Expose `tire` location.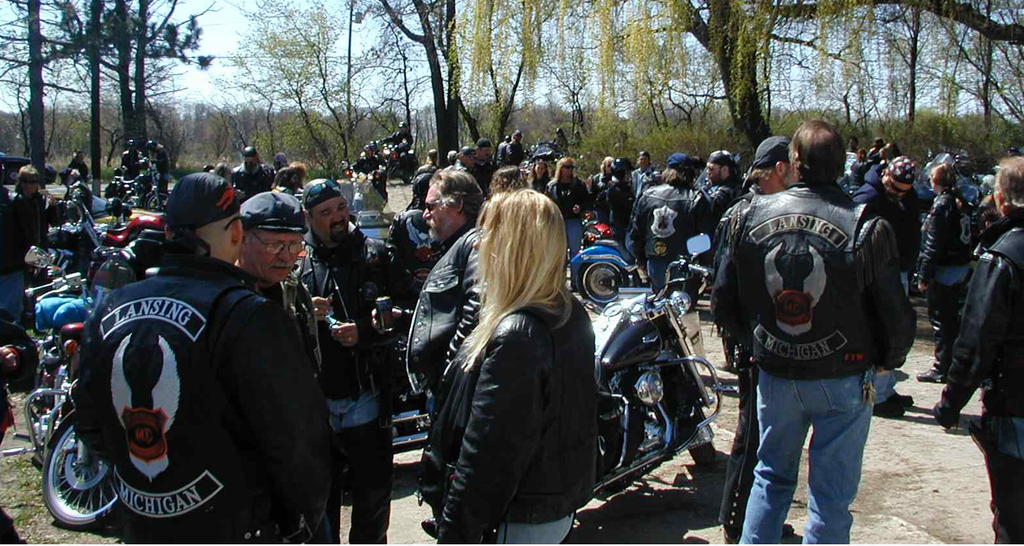
Exposed at [x1=576, y1=263, x2=629, y2=305].
